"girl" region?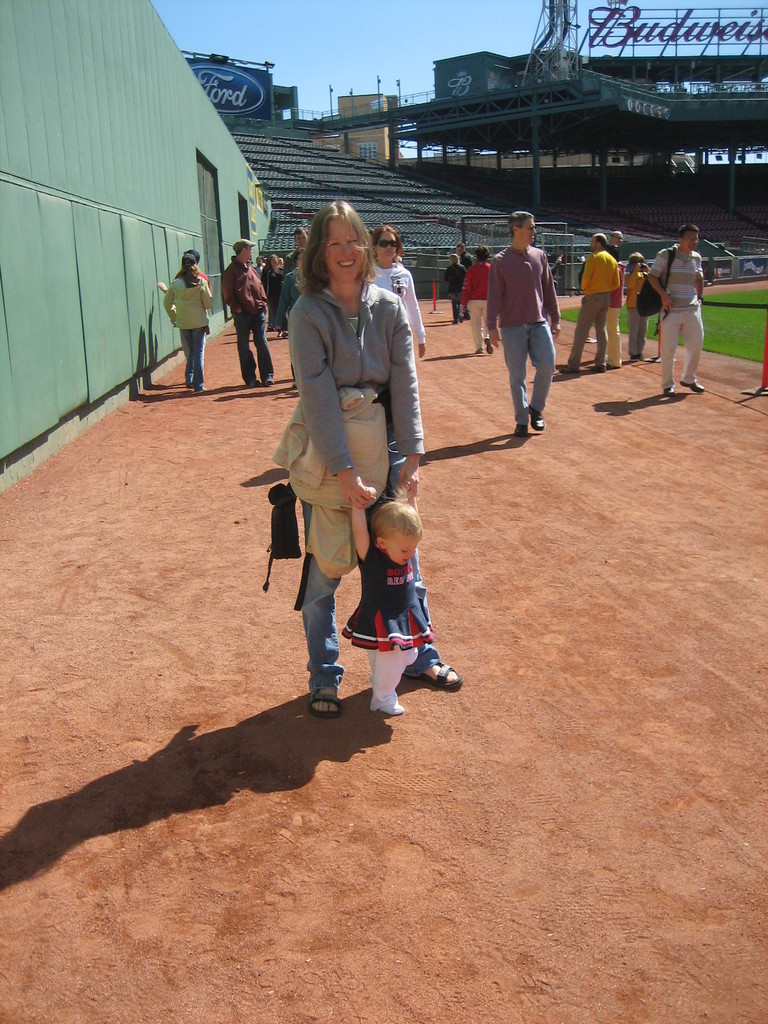
{"x1": 339, "y1": 479, "x2": 440, "y2": 716}
